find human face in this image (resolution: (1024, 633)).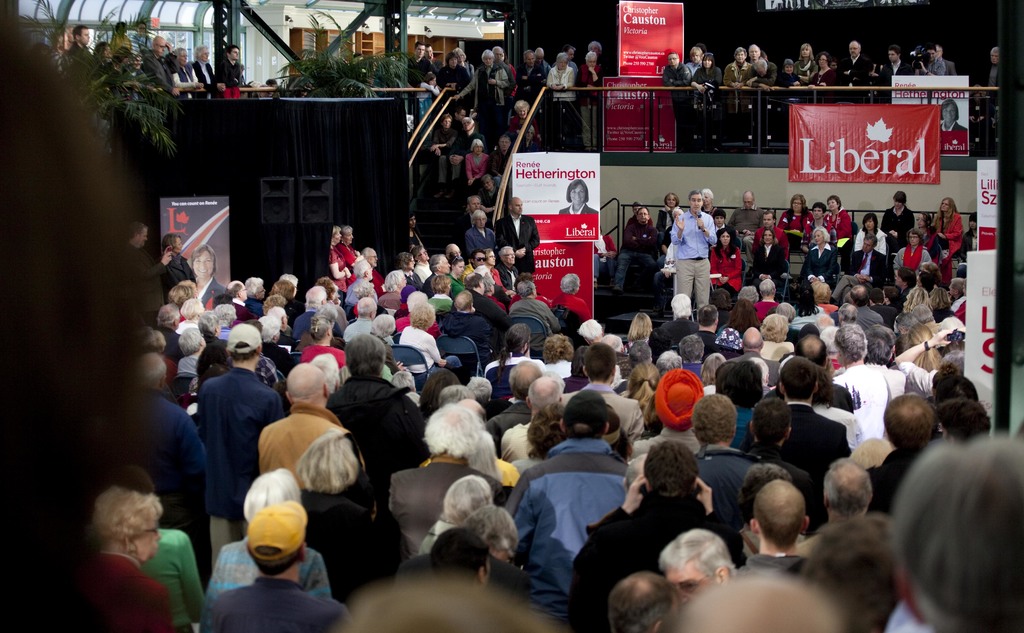
<bbox>715, 212, 725, 226</bbox>.
